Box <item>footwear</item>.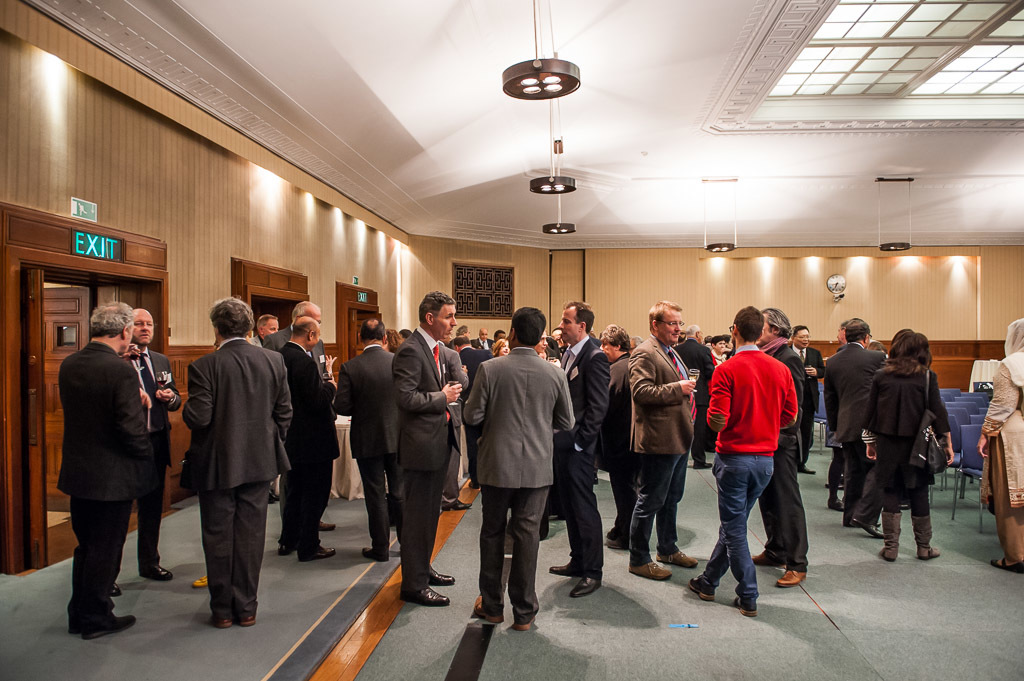
112,581,123,593.
